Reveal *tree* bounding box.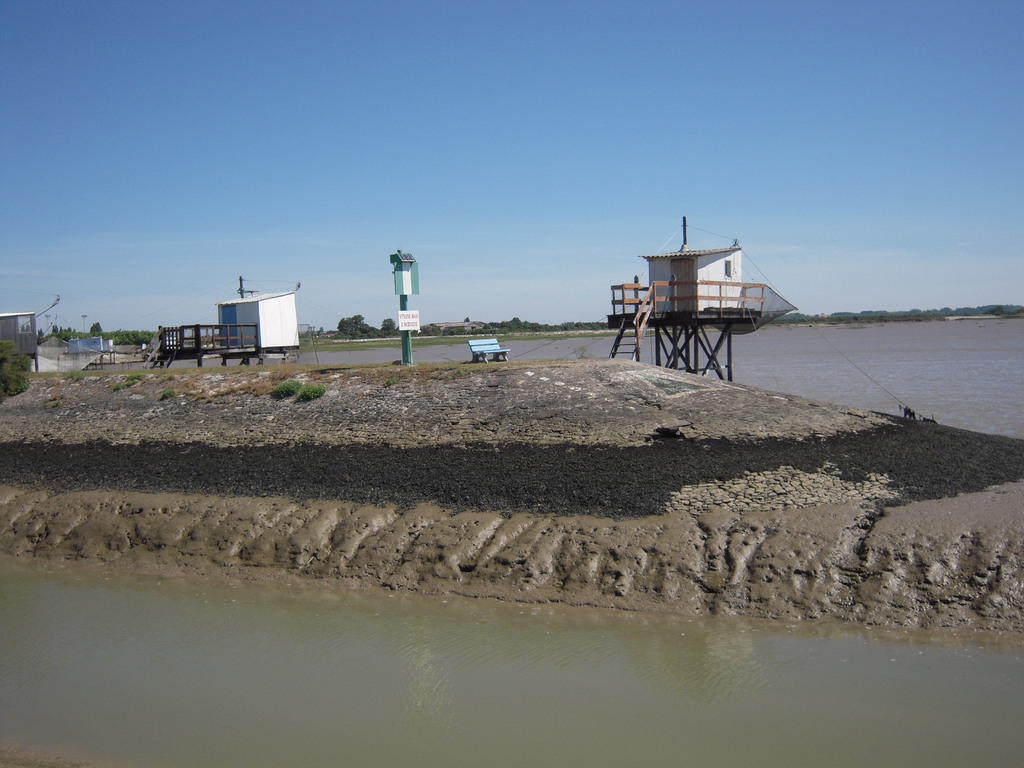
Revealed: detection(381, 314, 395, 337).
